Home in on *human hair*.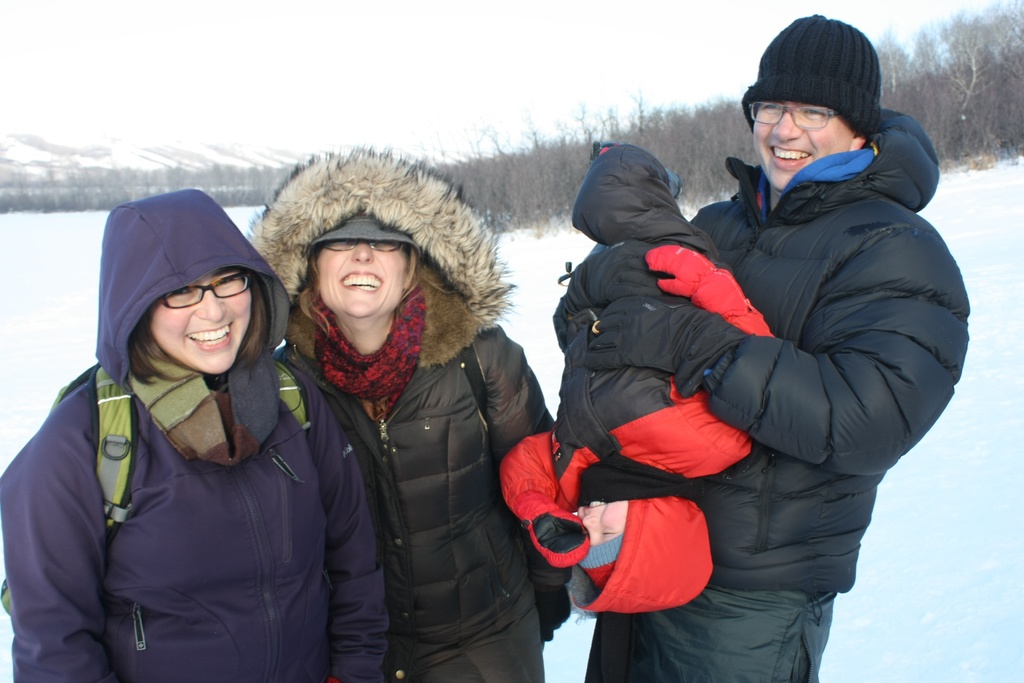
Homed in at x1=126, y1=268, x2=267, y2=383.
